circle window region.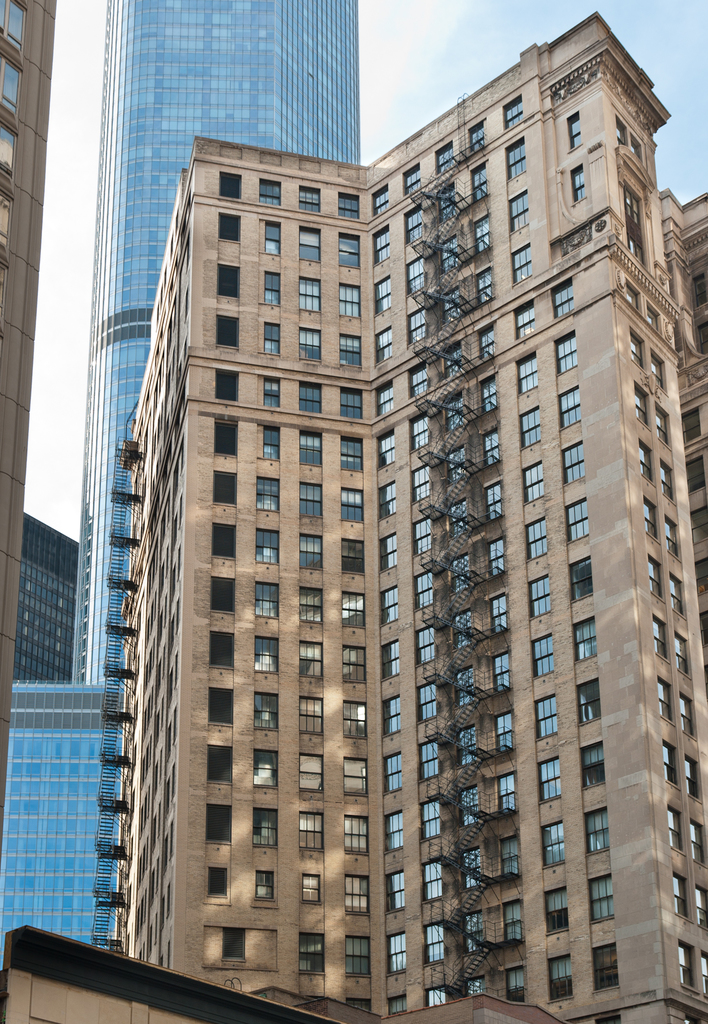
Region: locate(369, 275, 390, 316).
